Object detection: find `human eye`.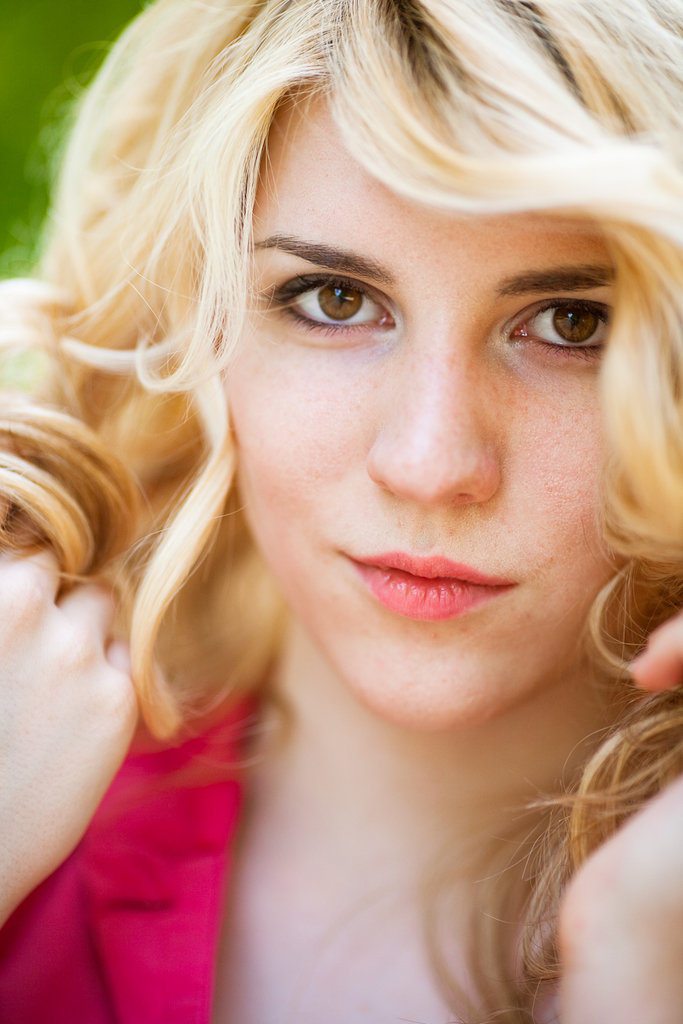
(494,297,618,364).
